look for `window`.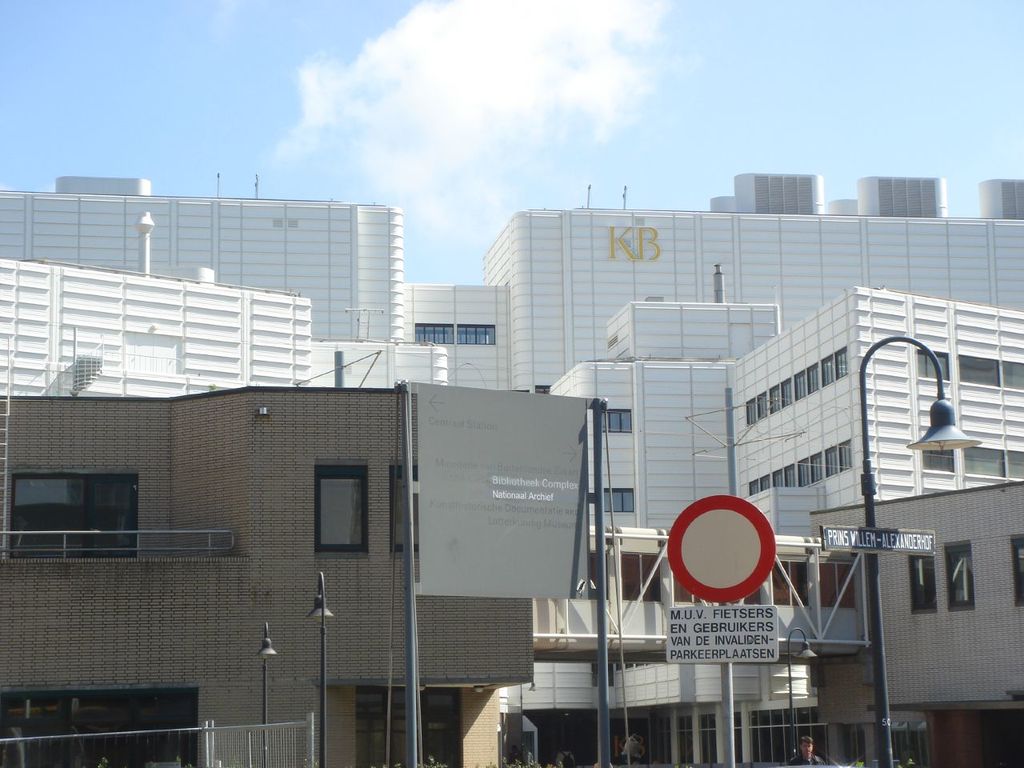
Found: {"x1": 390, "y1": 461, "x2": 418, "y2": 556}.
